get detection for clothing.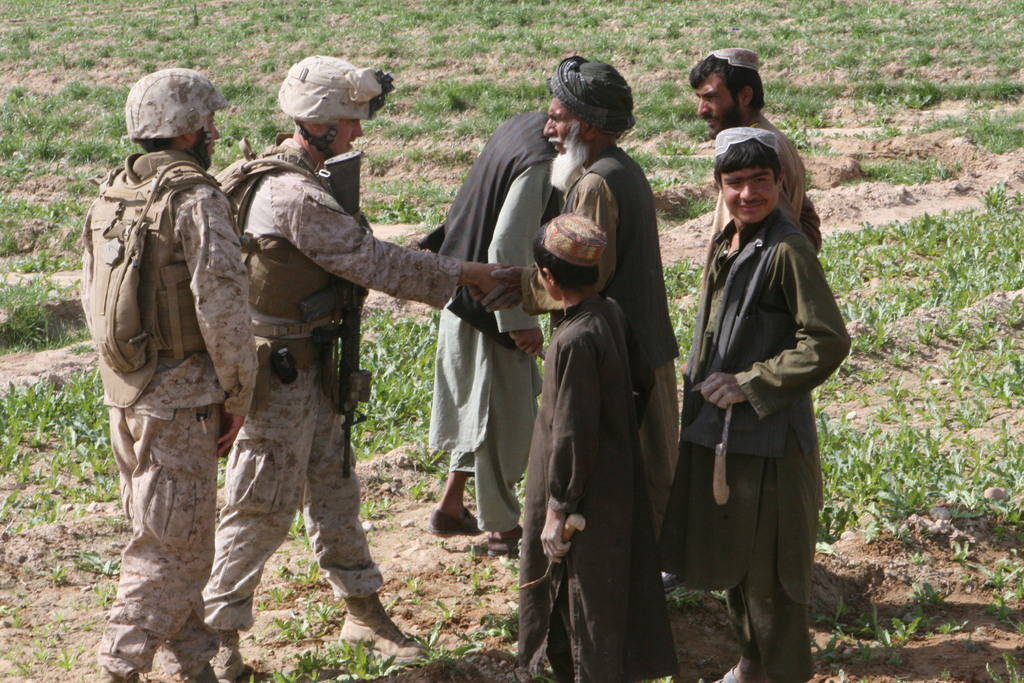
Detection: {"left": 427, "top": 111, "right": 567, "bottom": 533}.
